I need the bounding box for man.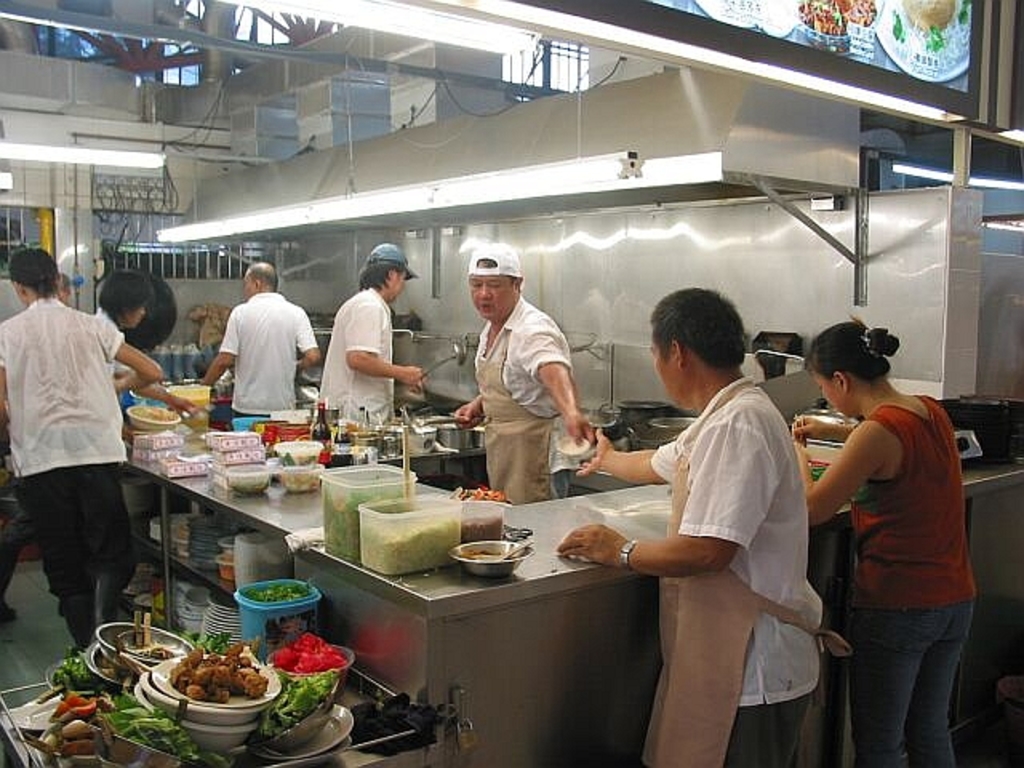
Here it is: 555,286,830,766.
